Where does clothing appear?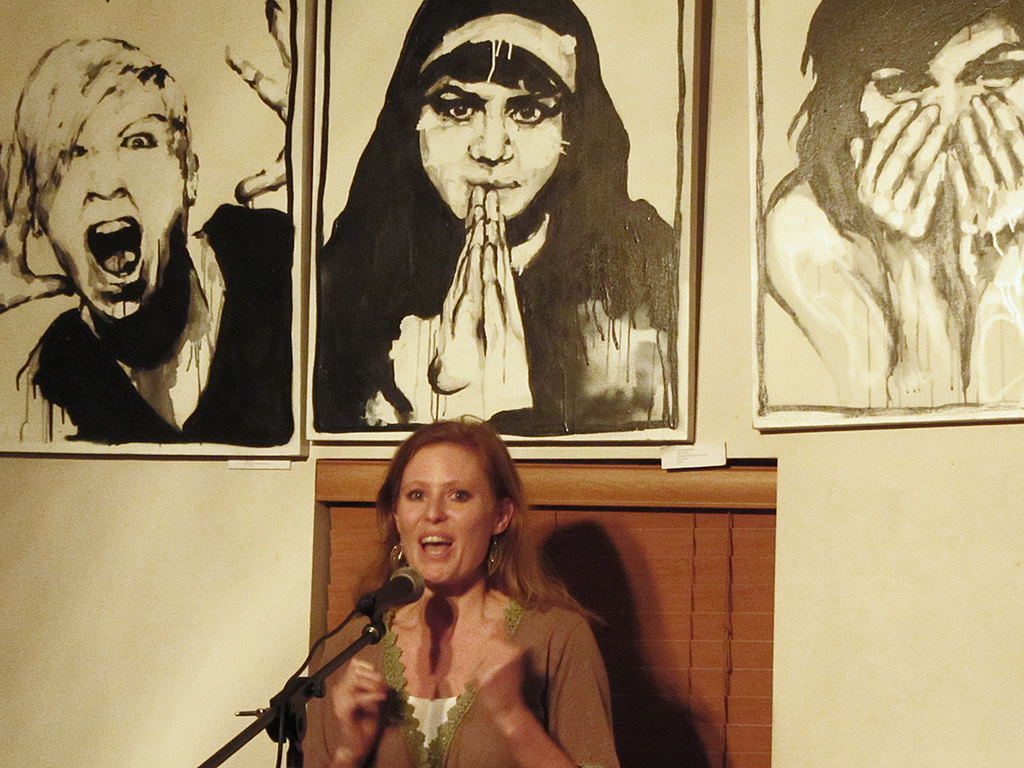
Appears at 759, 157, 1023, 417.
